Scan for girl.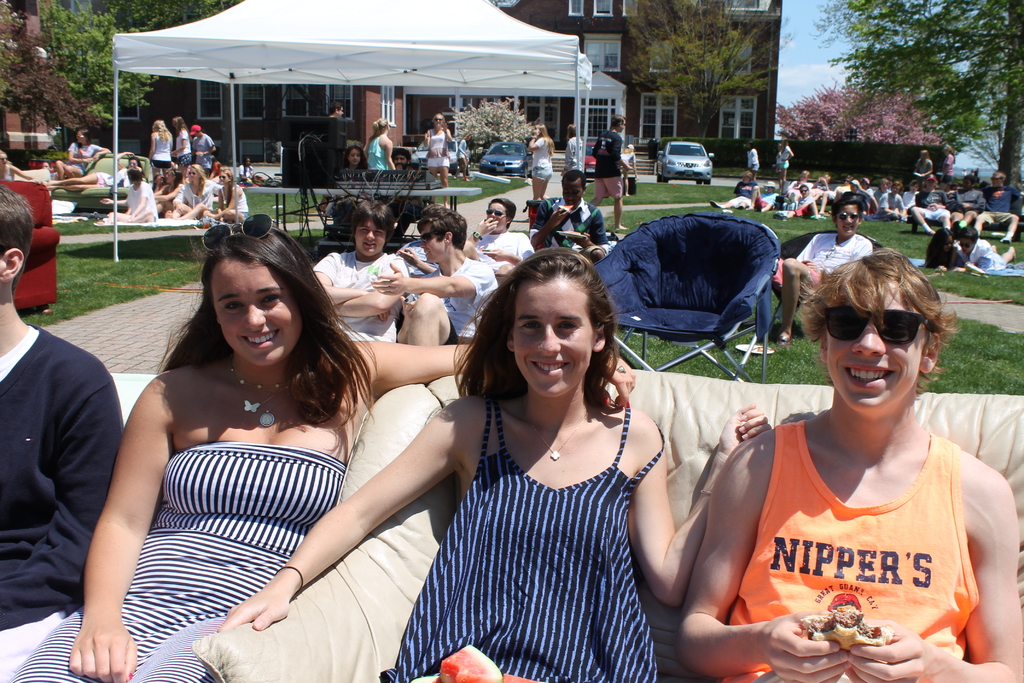
Scan result: <box>421,112,452,210</box>.
